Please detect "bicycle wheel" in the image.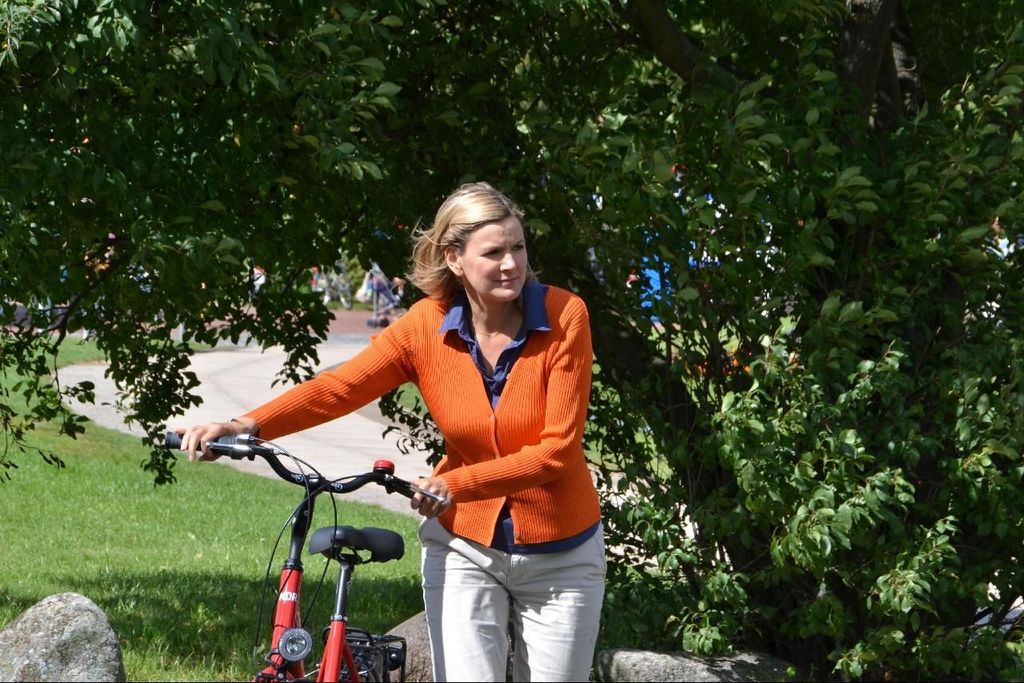
344 654 383 682.
